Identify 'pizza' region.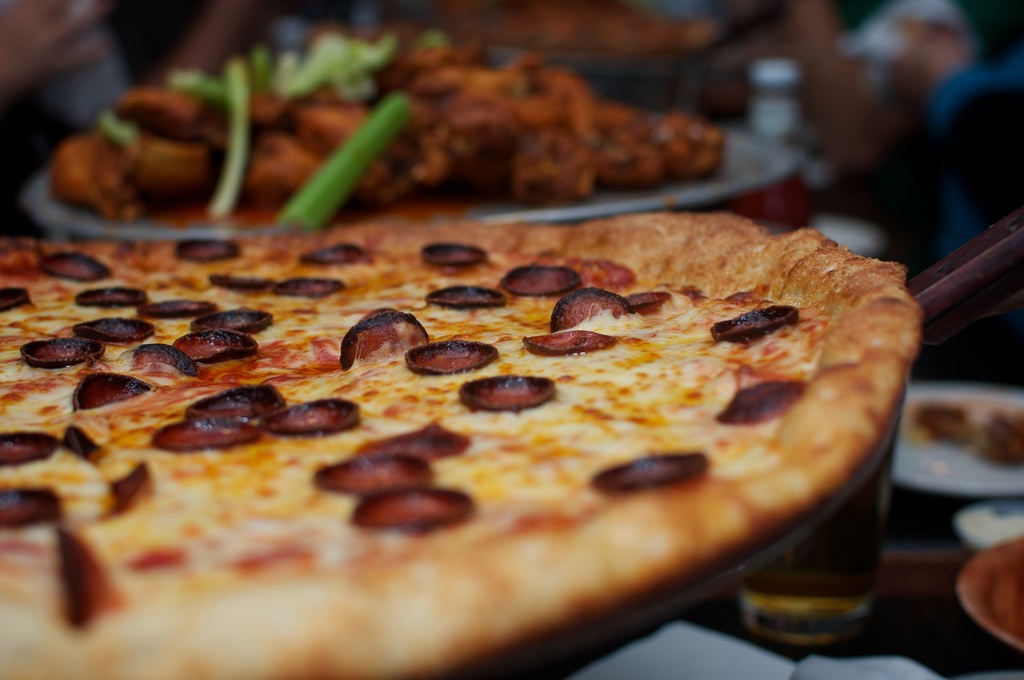
Region: [left=0, top=181, right=956, bottom=674].
